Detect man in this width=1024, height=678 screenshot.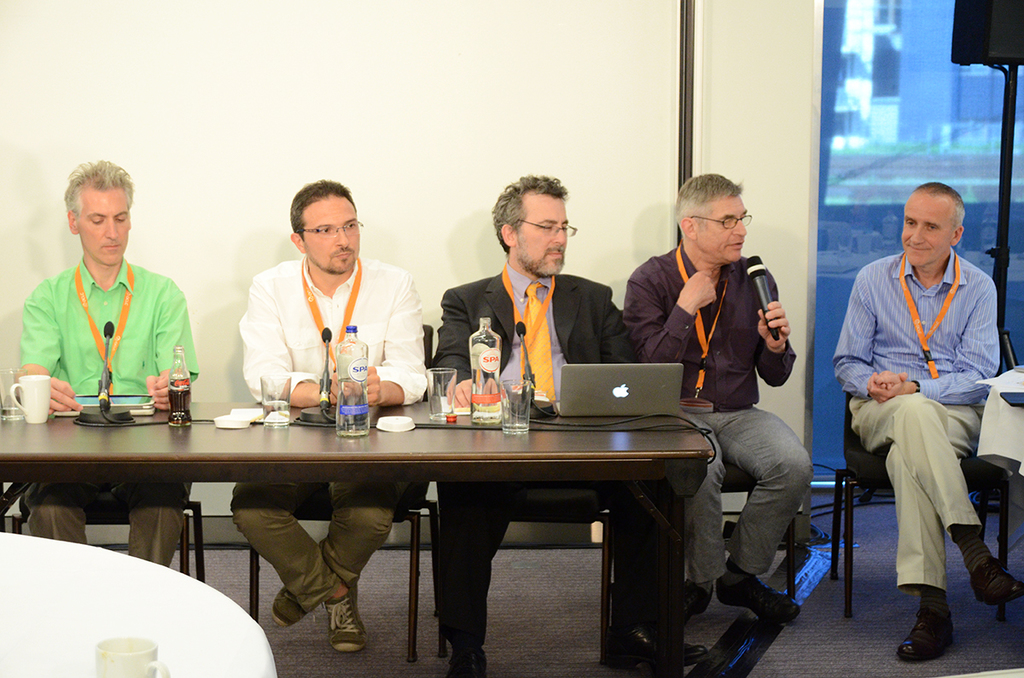
Detection: box(211, 168, 397, 635).
